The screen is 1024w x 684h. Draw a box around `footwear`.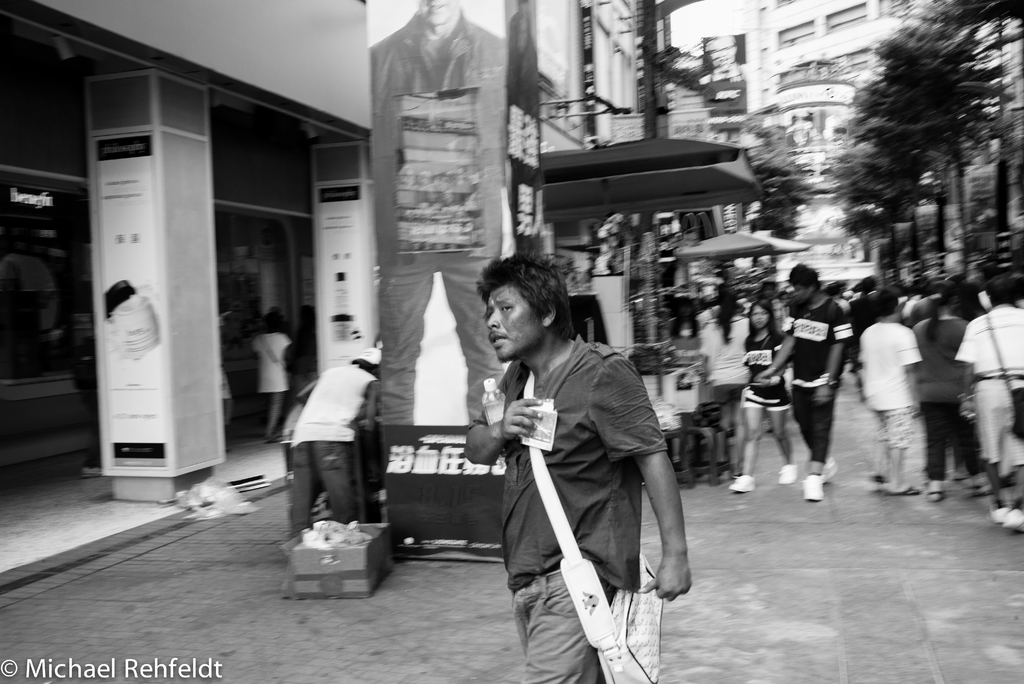
locate(991, 507, 1007, 528).
